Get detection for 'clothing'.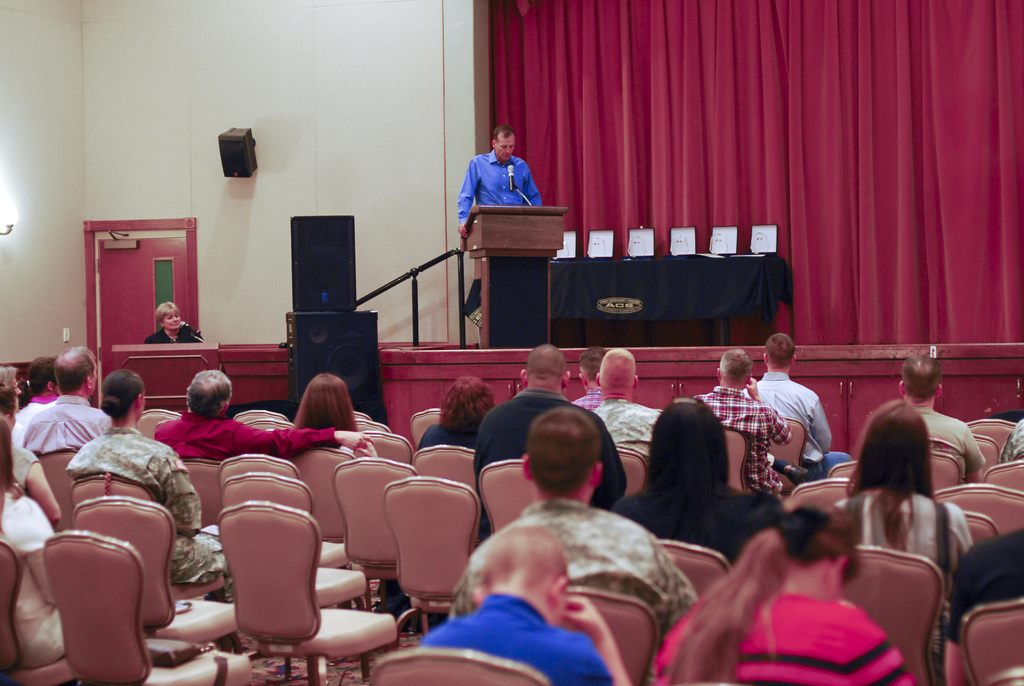
Detection: (left=422, top=592, right=613, bottom=685).
